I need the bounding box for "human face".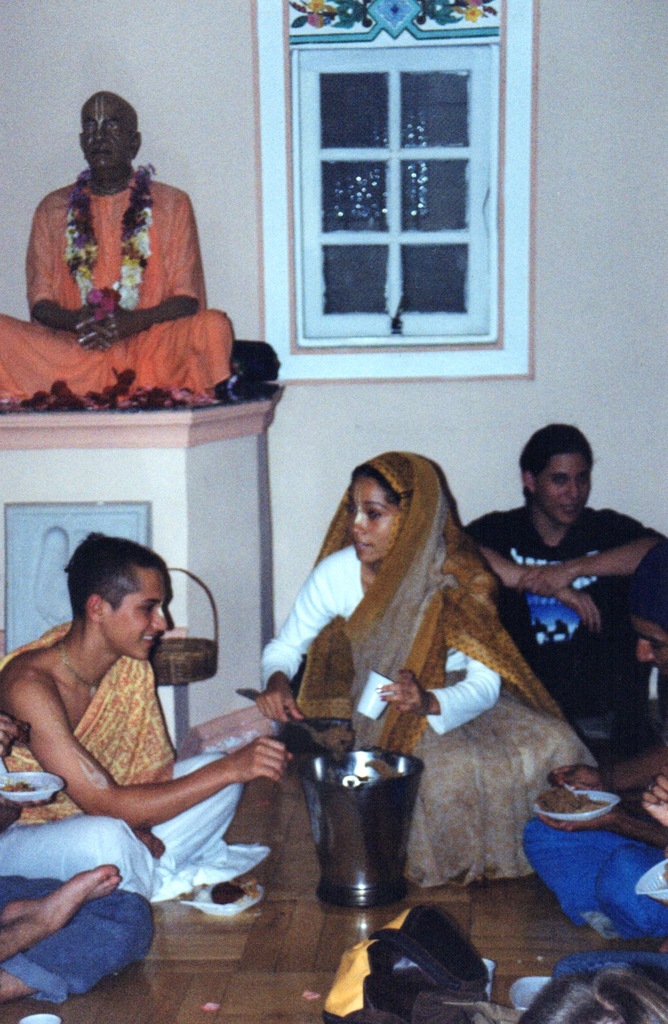
Here it is: (left=104, top=574, right=174, bottom=659).
